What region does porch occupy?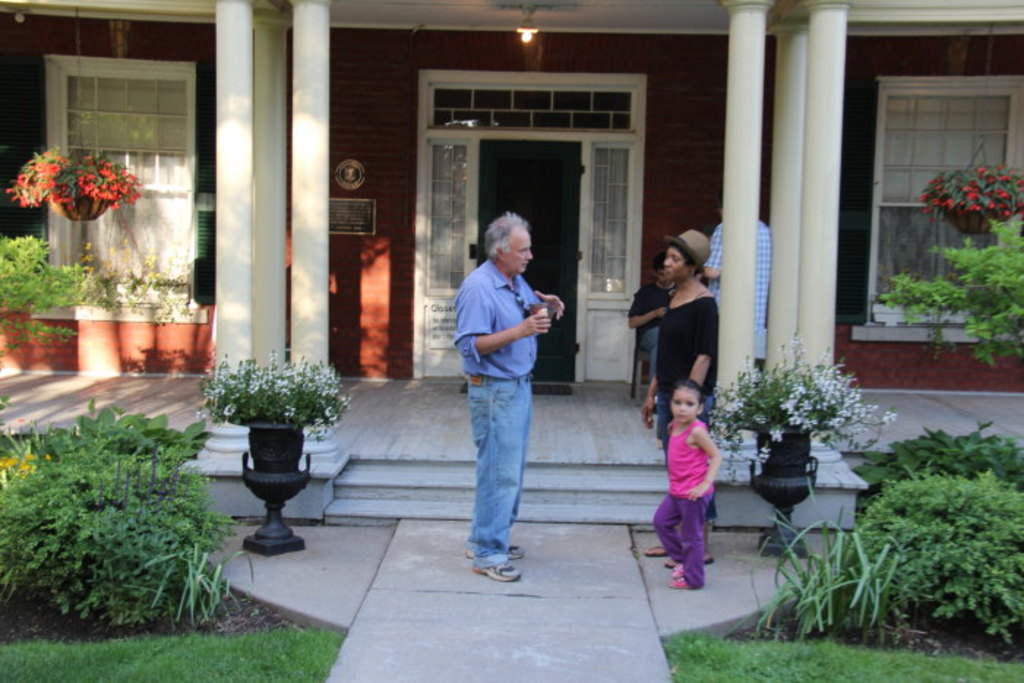
0, 379, 1023, 519.
